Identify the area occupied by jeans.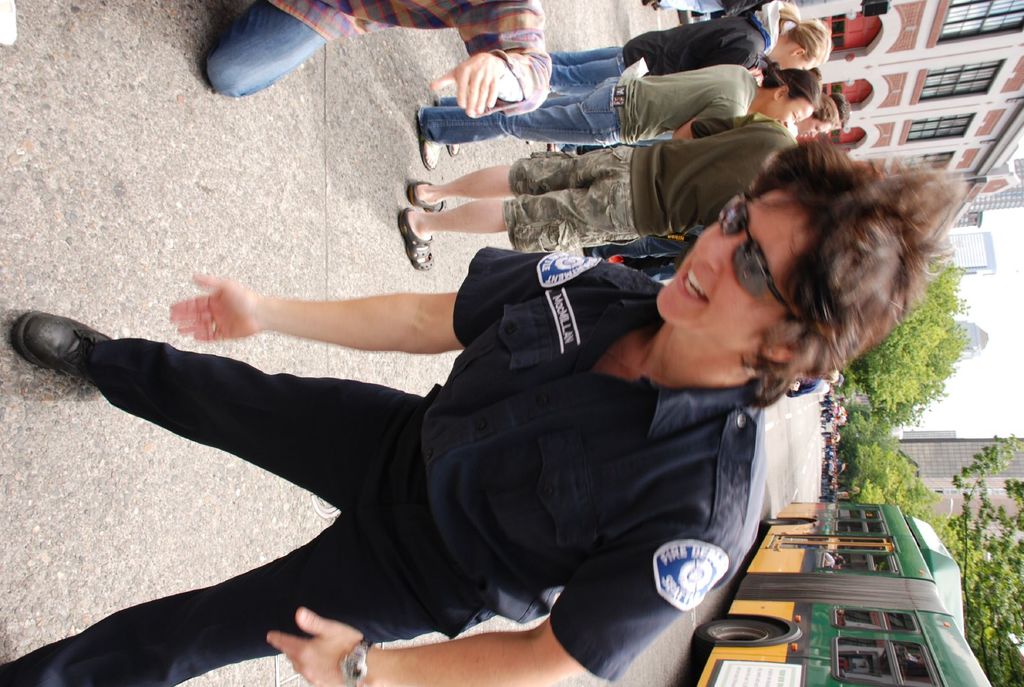
Area: 205:1:326:89.
